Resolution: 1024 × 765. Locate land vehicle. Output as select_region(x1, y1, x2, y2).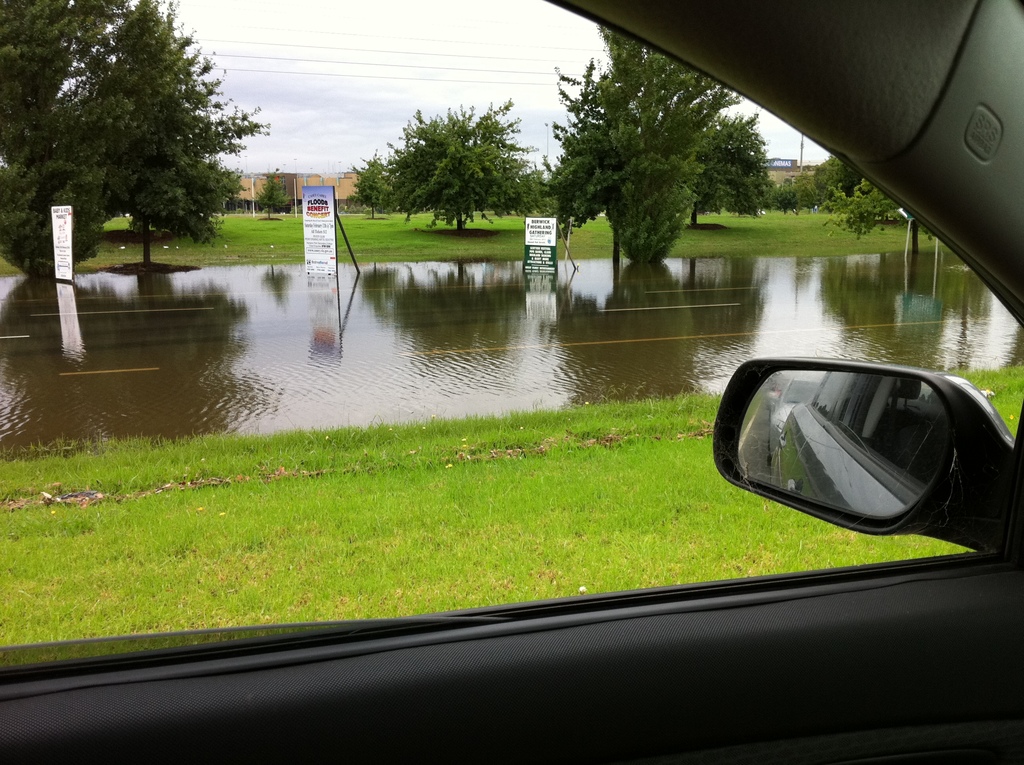
select_region(0, 0, 1023, 764).
